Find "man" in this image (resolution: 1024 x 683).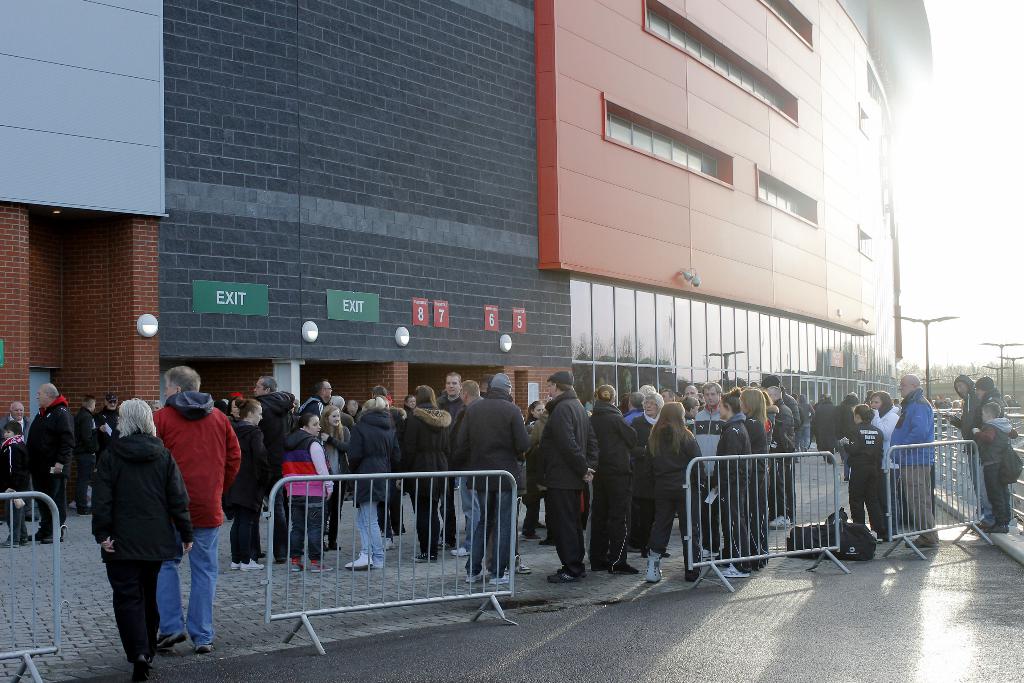
<box>0,403,35,445</box>.
